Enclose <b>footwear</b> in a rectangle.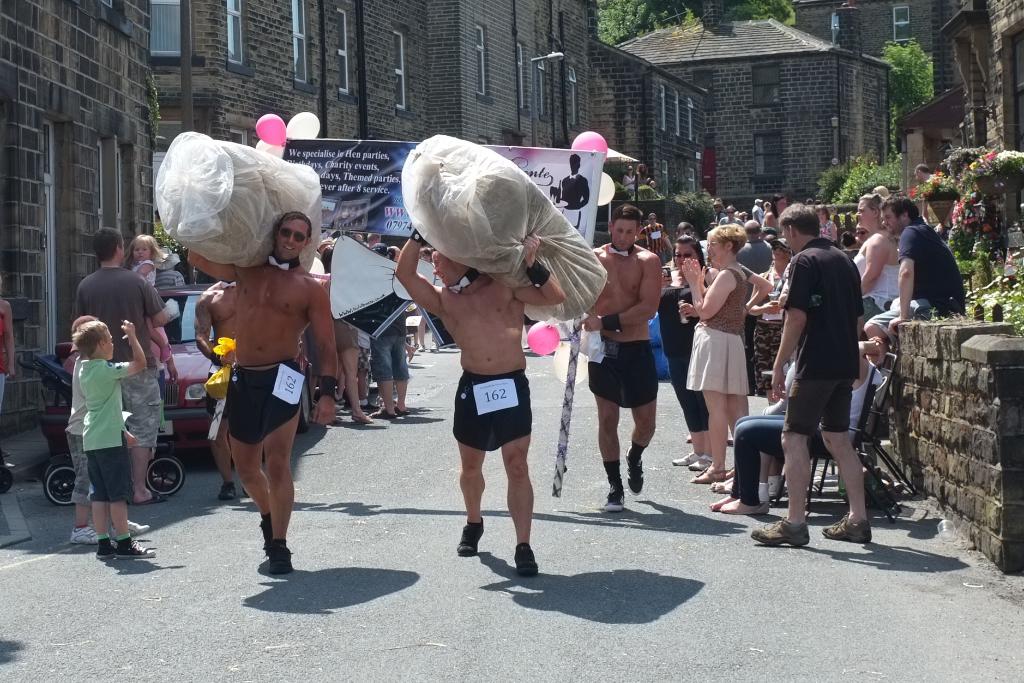
[left=271, top=539, right=296, bottom=575].
